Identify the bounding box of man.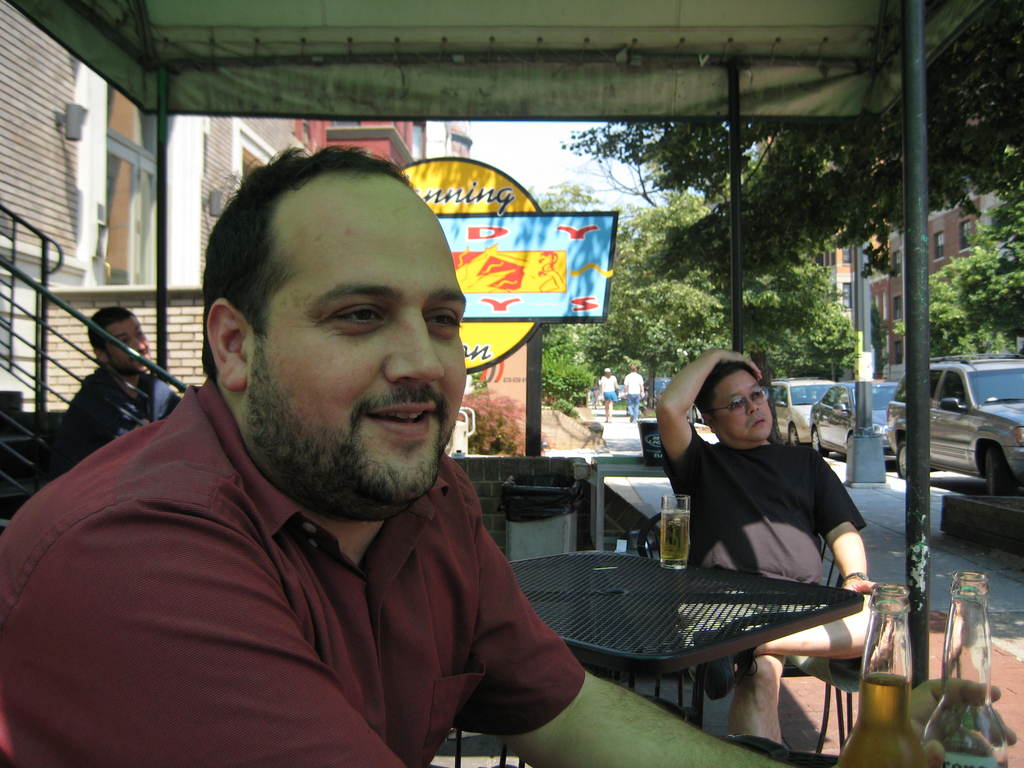
box(49, 127, 687, 749).
